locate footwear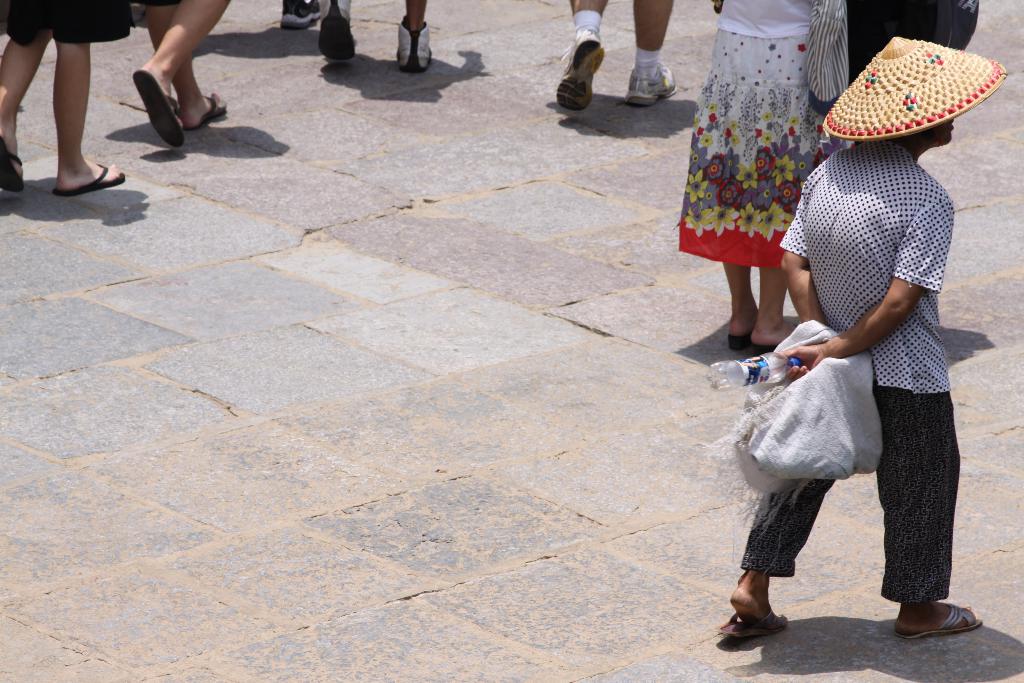
(left=897, top=602, right=984, bottom=643)
